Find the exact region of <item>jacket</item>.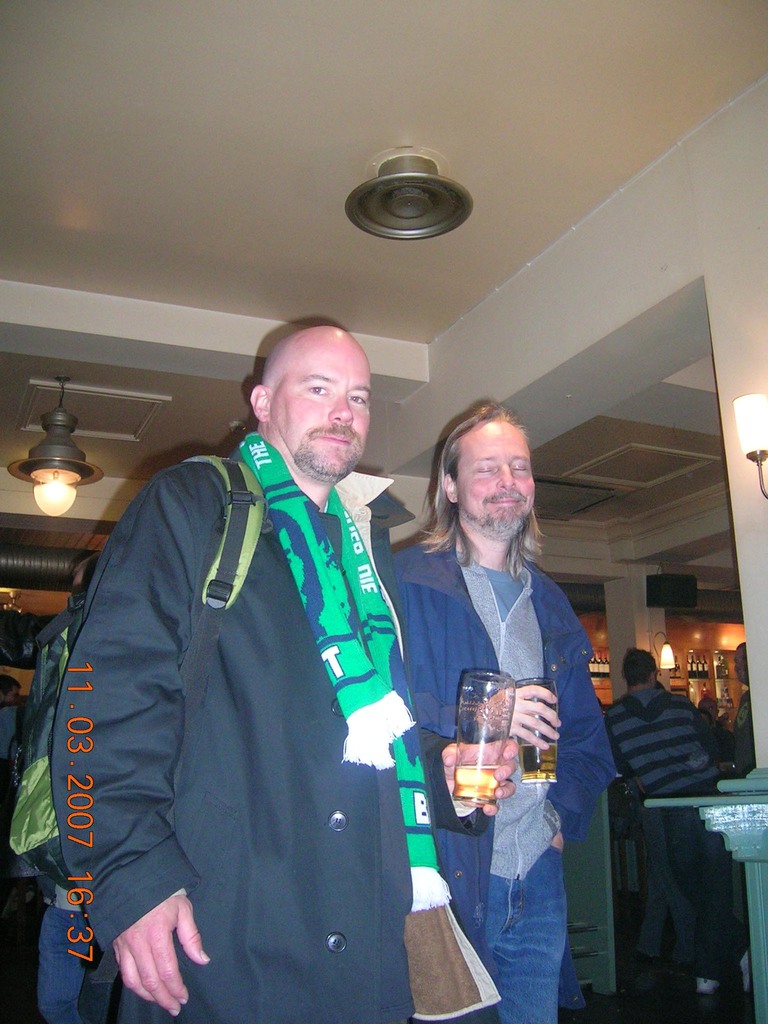
Exact region: rect(54, 380, 460, 994).
